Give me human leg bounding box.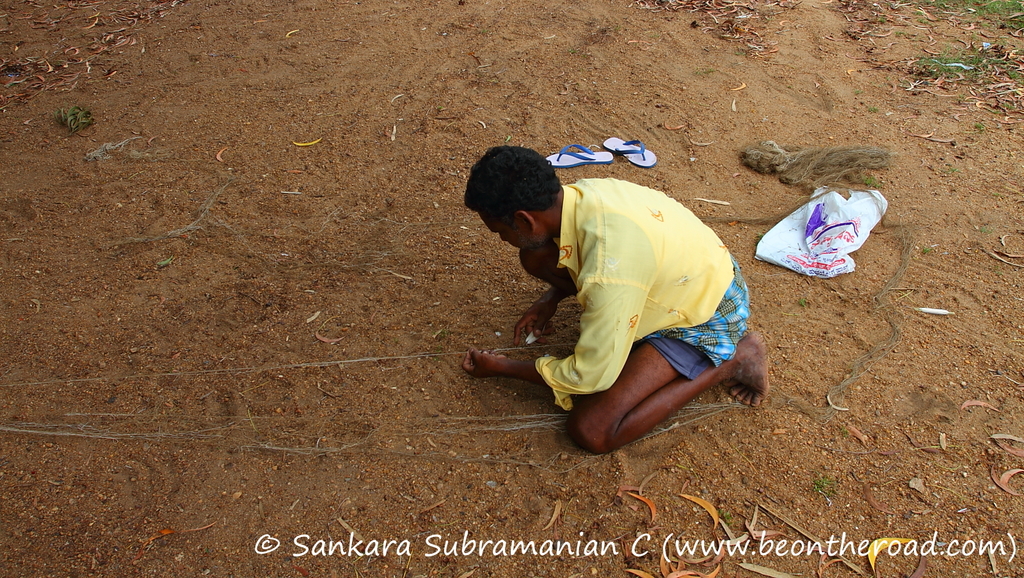
x1=559, y1=327, x2=775, y2=457.
